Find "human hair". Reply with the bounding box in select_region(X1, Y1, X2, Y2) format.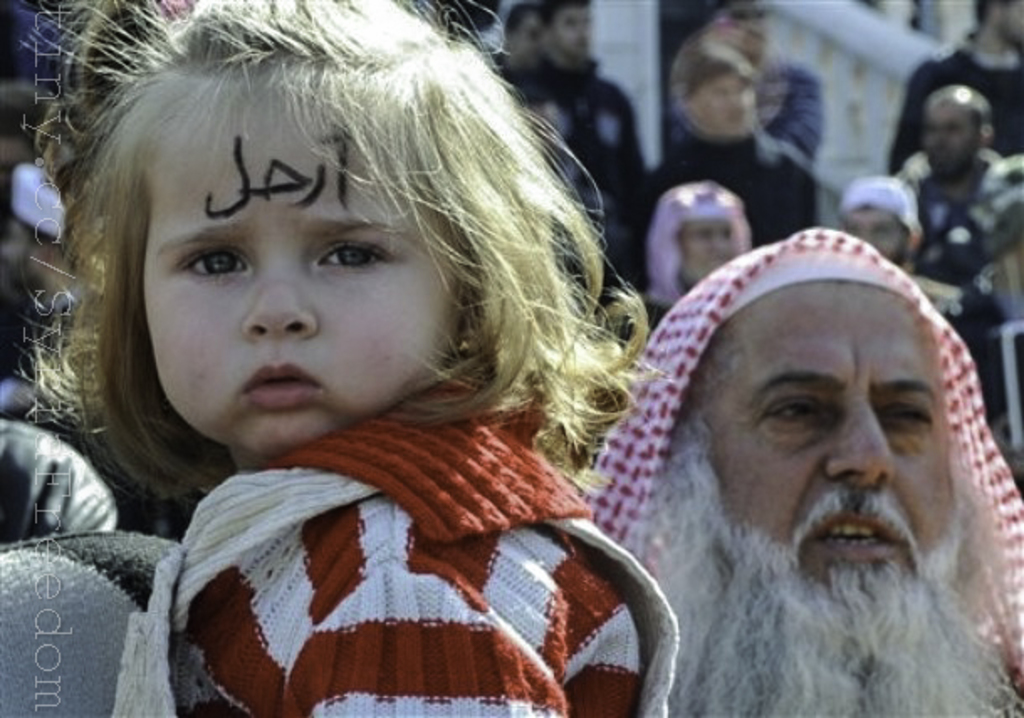
select_region(13, 0, 630, 498).
